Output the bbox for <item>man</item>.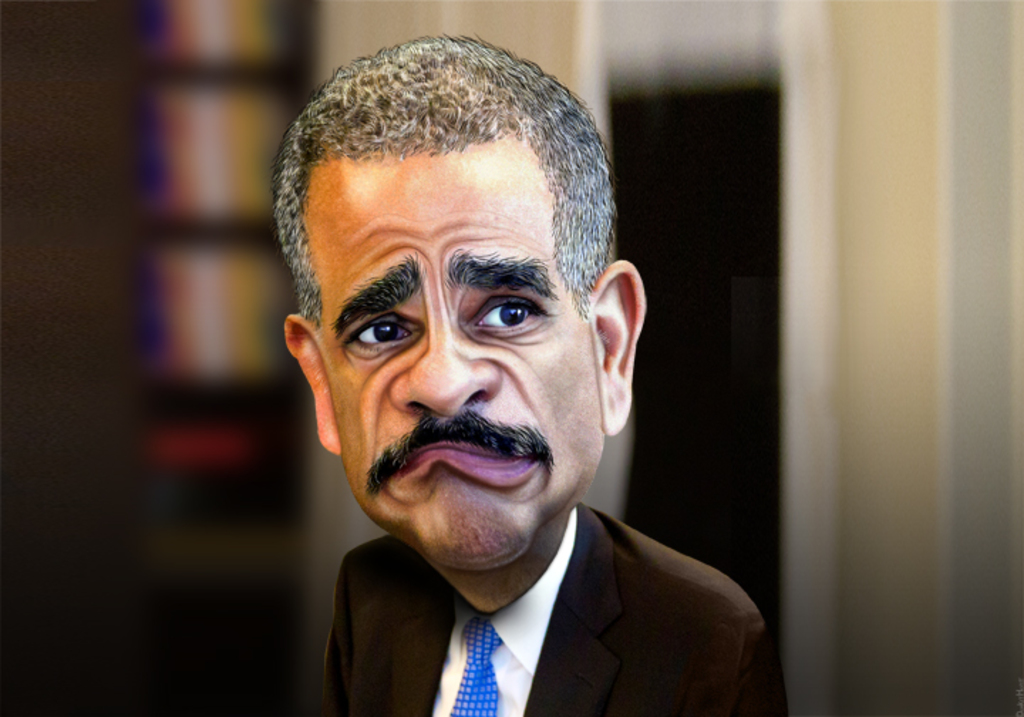
[230,44,789,716].
